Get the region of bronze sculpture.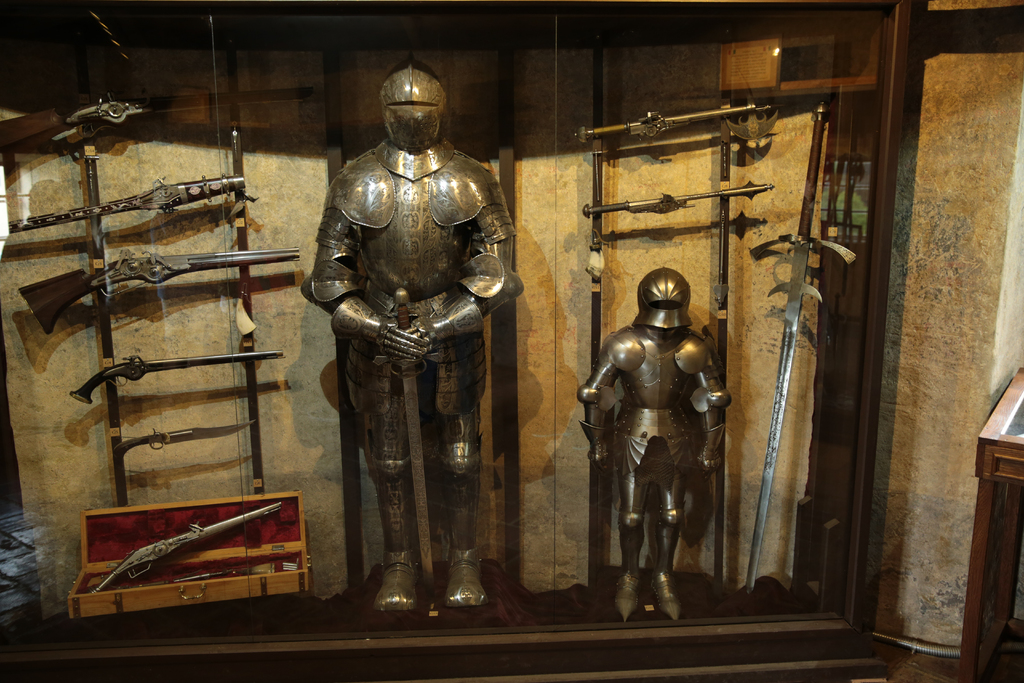
<box>300,66,512,618</box>.
